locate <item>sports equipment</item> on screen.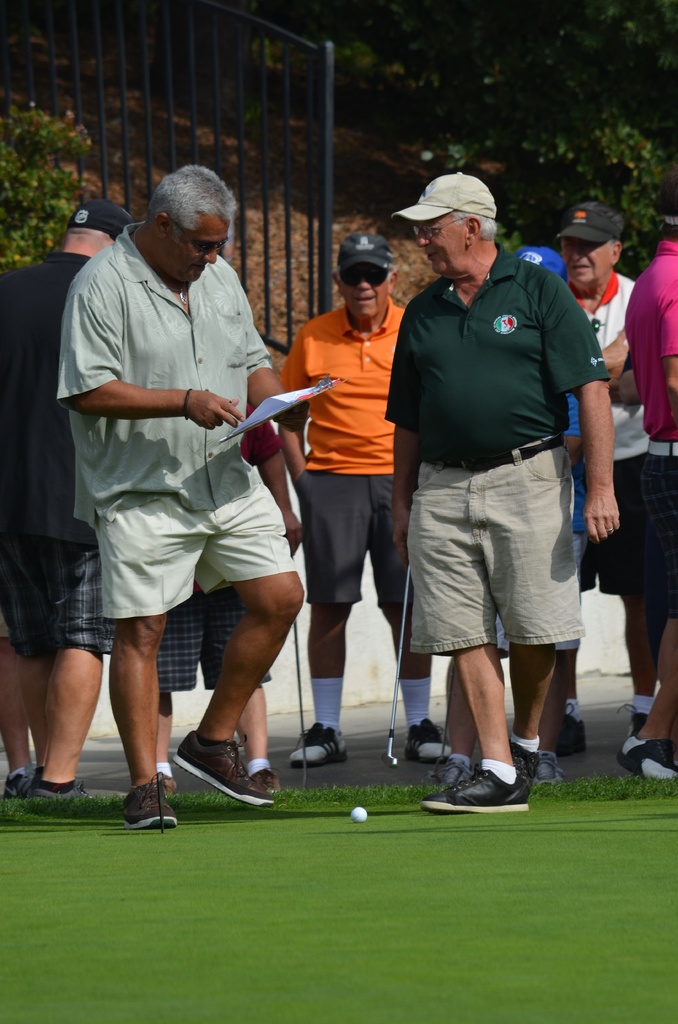
On screen at <bbox>381, 559, 412, 769</bbox>.
